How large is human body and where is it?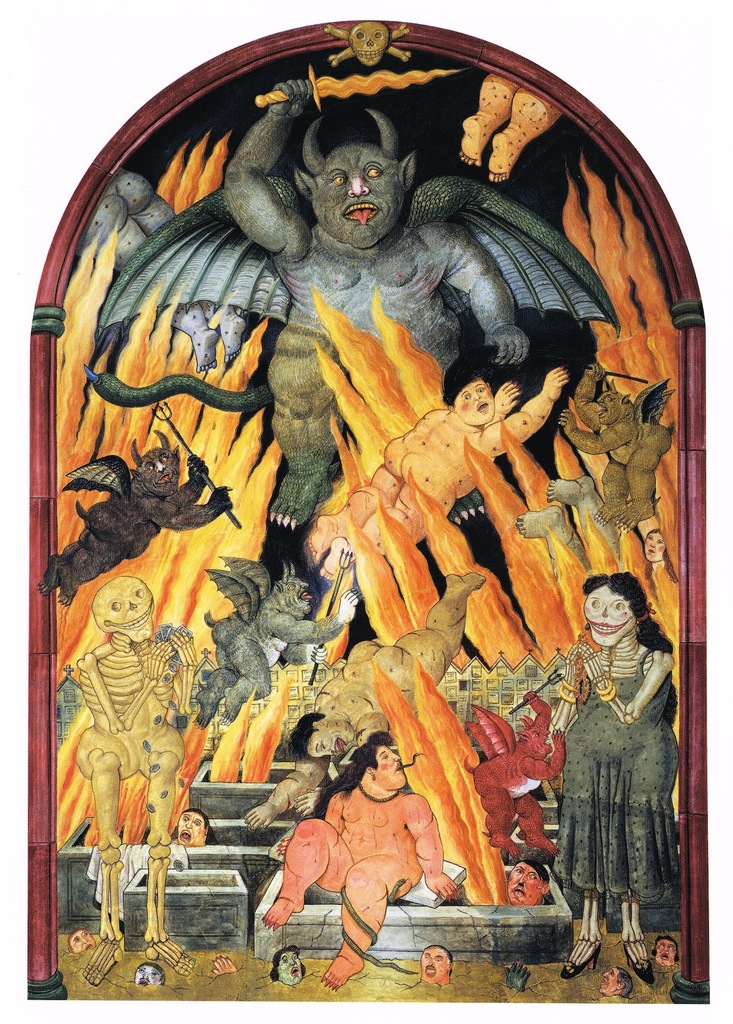
Bounding box: bbox=(271, 728, 465, 986).
